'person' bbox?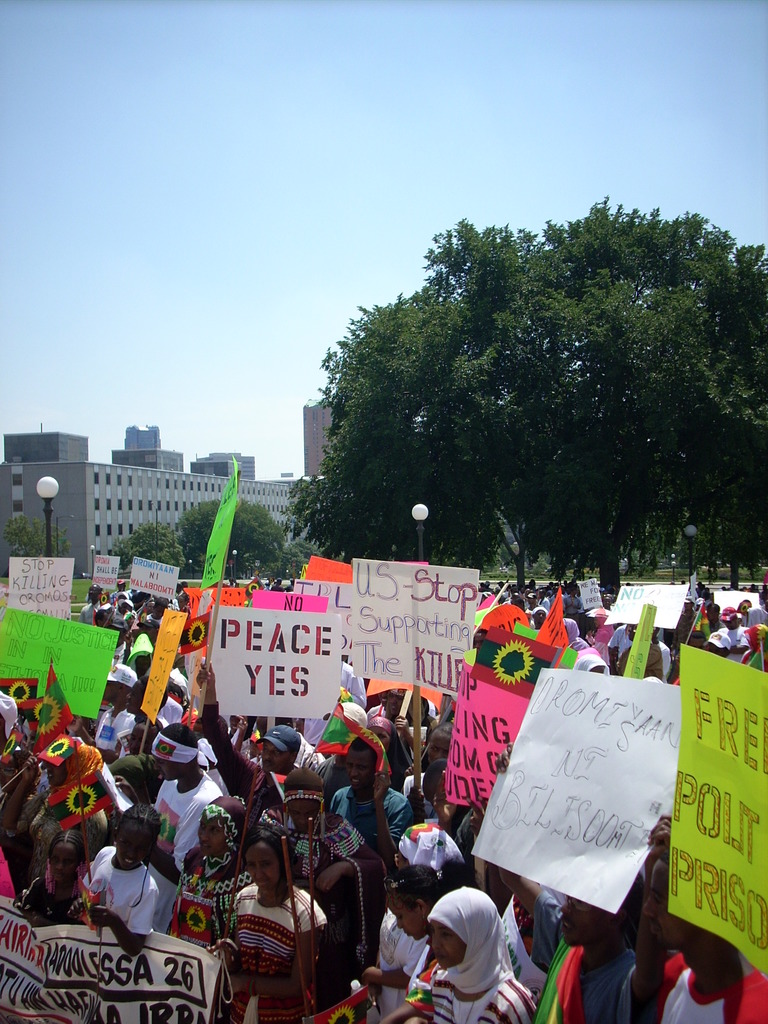
x1=368, y1=679, x2=415, y2=760
